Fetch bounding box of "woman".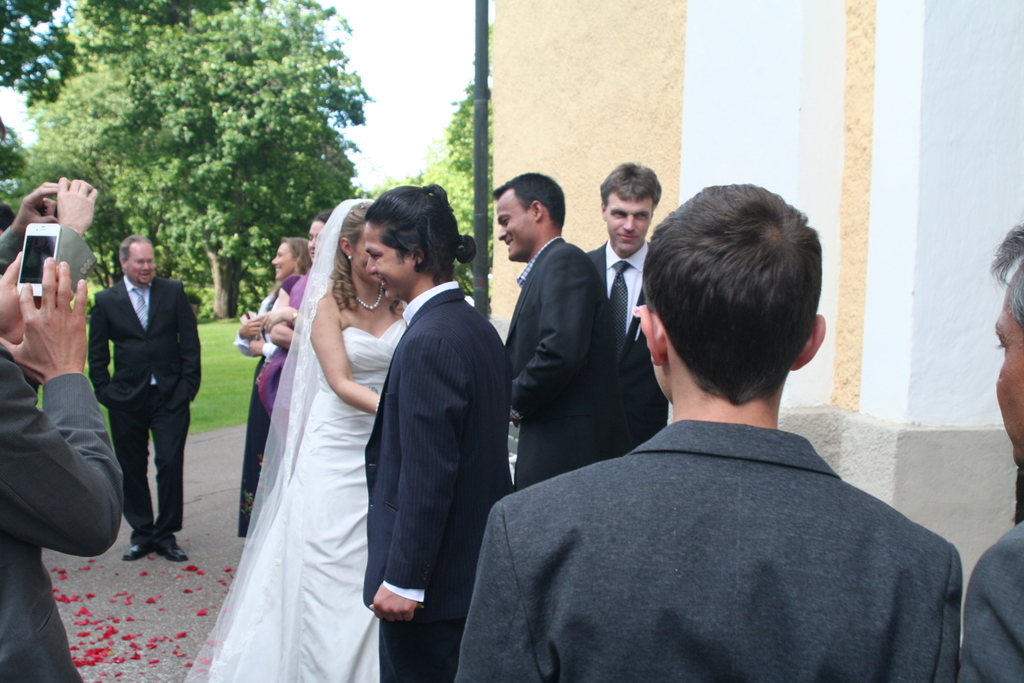
Bbox: 247,211,333,446.
